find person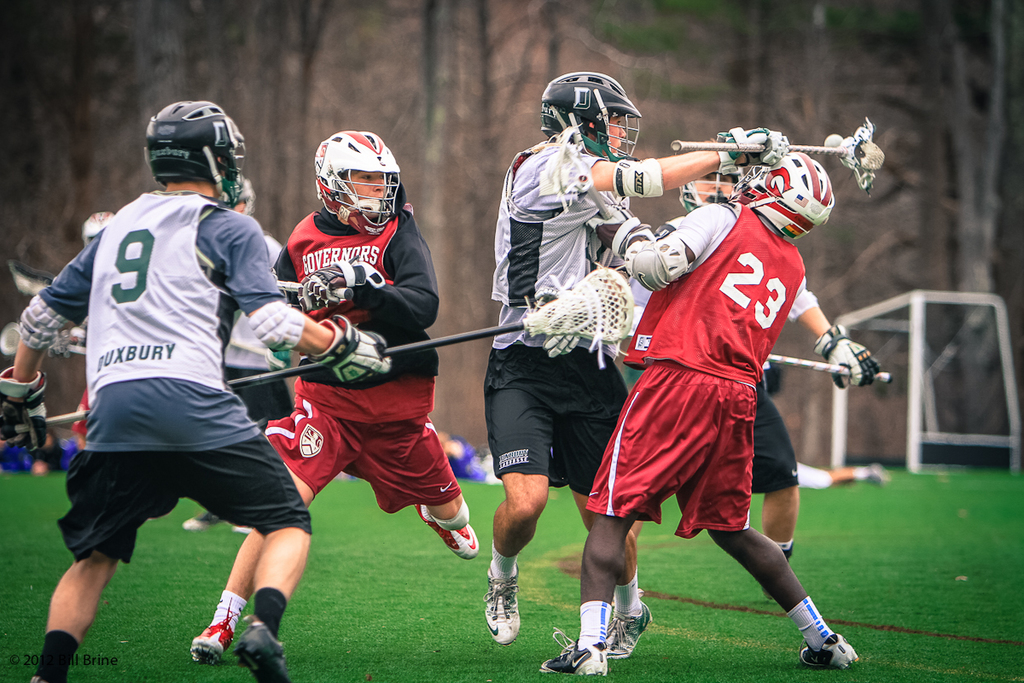
187/132/475/657
